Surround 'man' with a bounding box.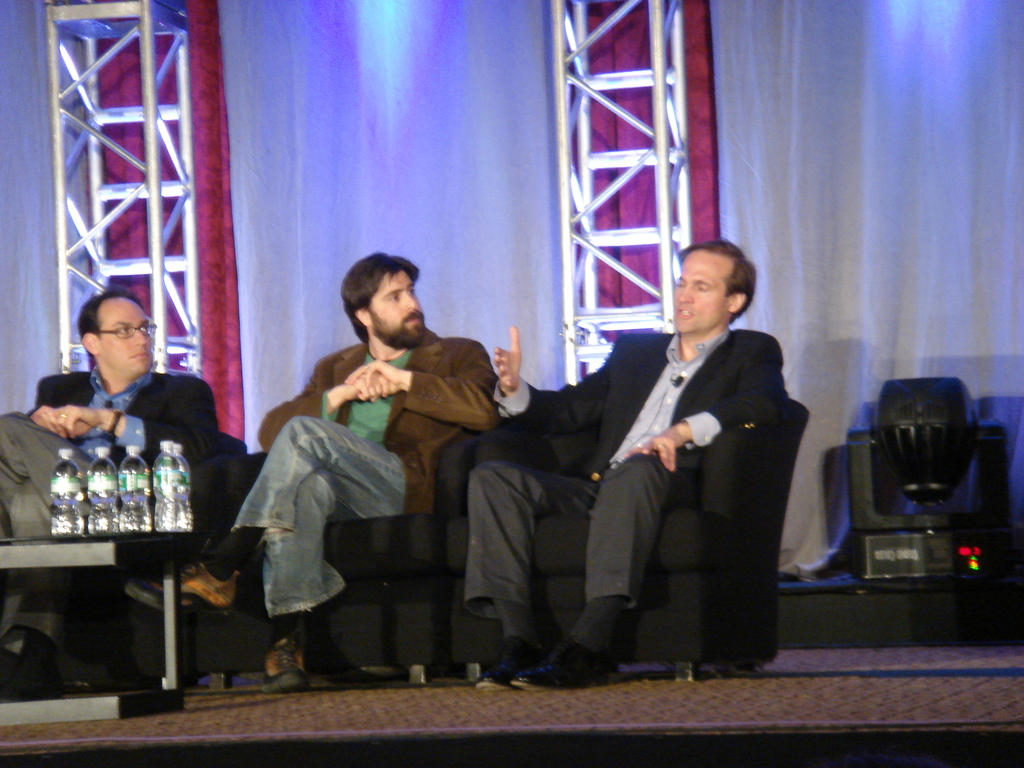
{"x1": 495, "y1": 255, "x2": 799, "y2": 689}.
